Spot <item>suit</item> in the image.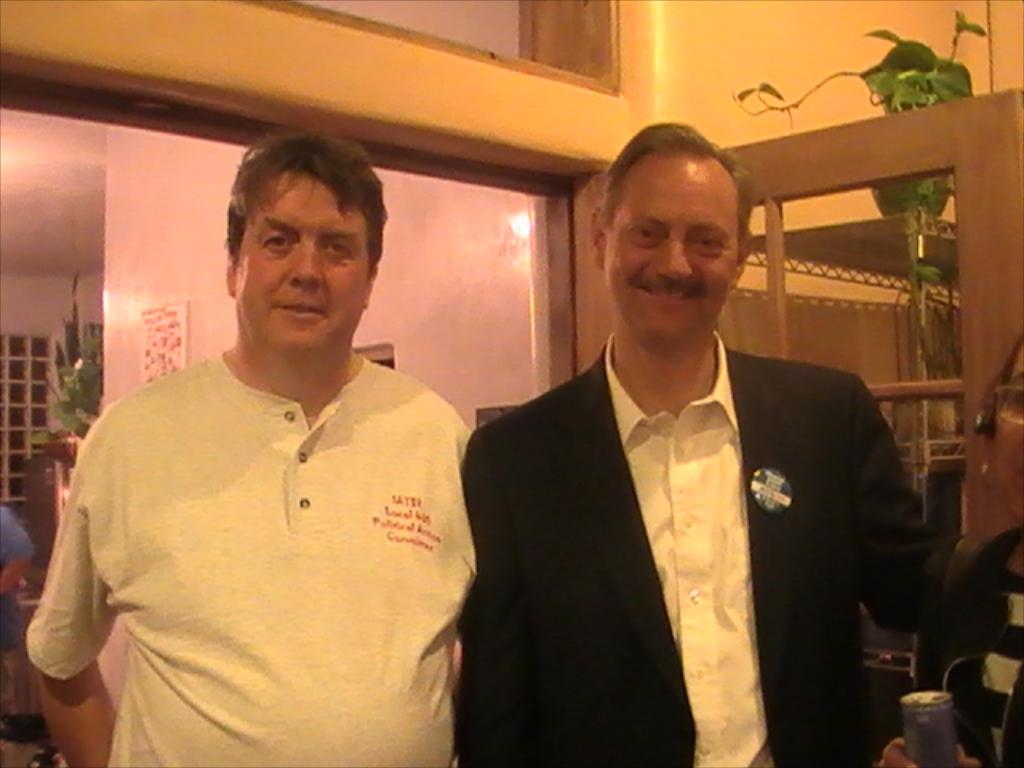
<item>suit</item> found at 438,235,926,754.
